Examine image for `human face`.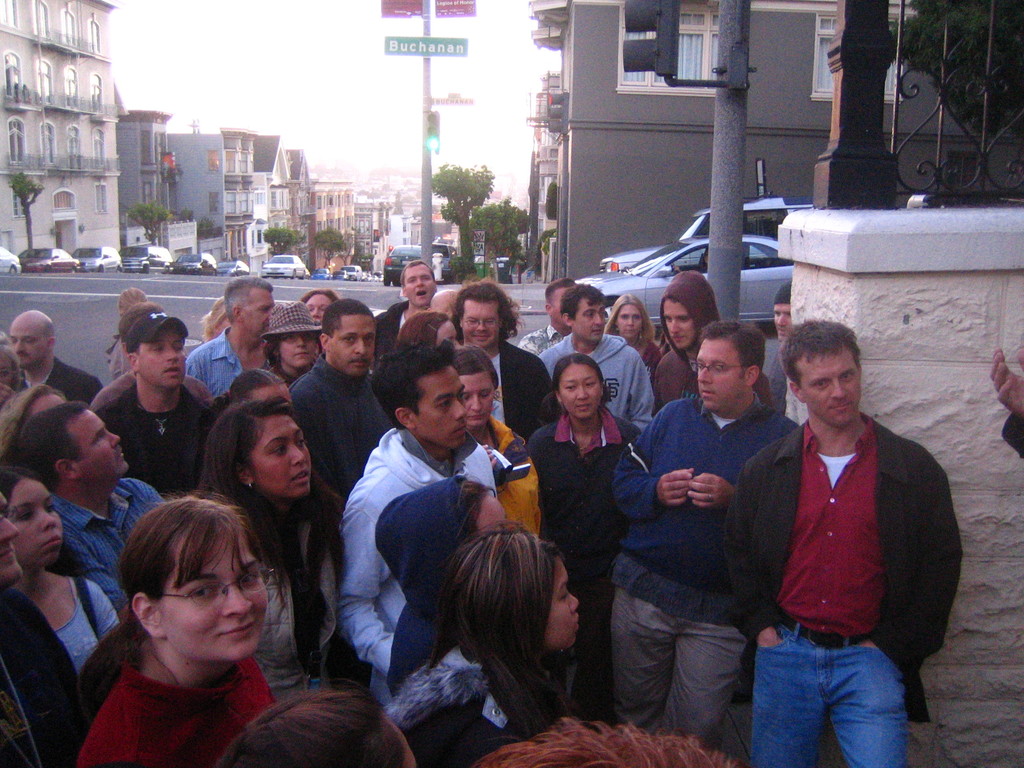
Examination result: x1=773 y1=303 x2=794 y2=341.
